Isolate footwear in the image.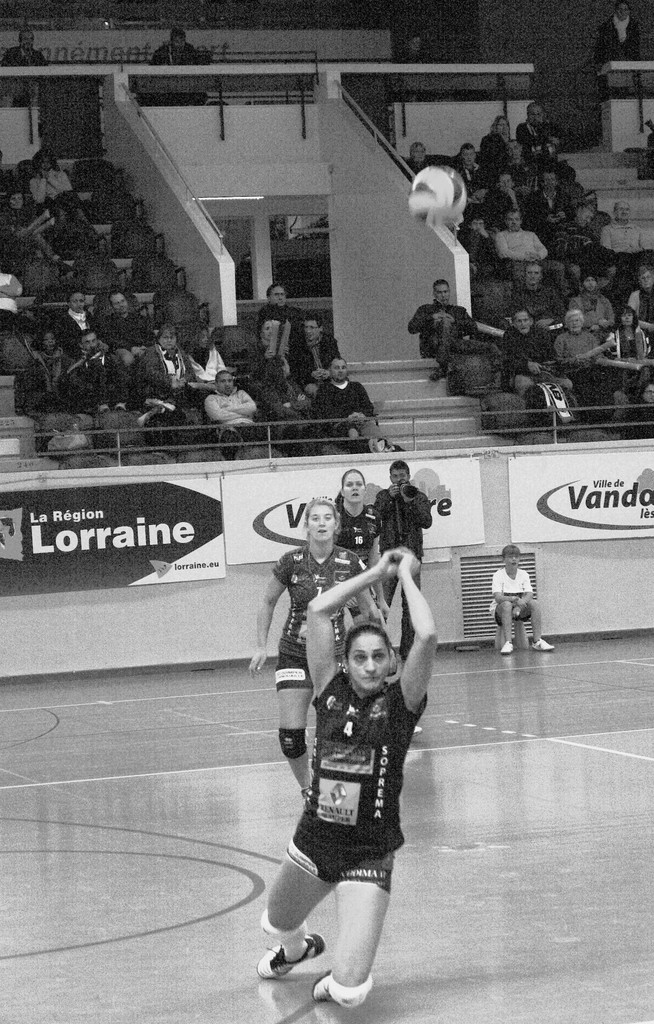
Isolated region: detection(527, 638, 557, 650).
